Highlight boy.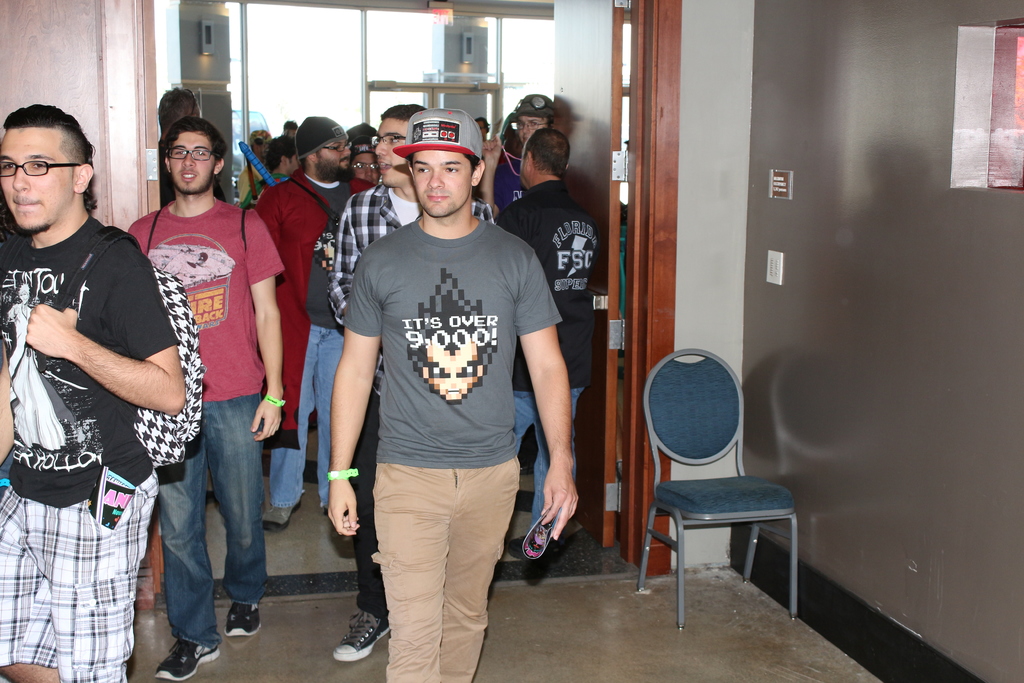
Highlighted region: 0,103,186,682.
